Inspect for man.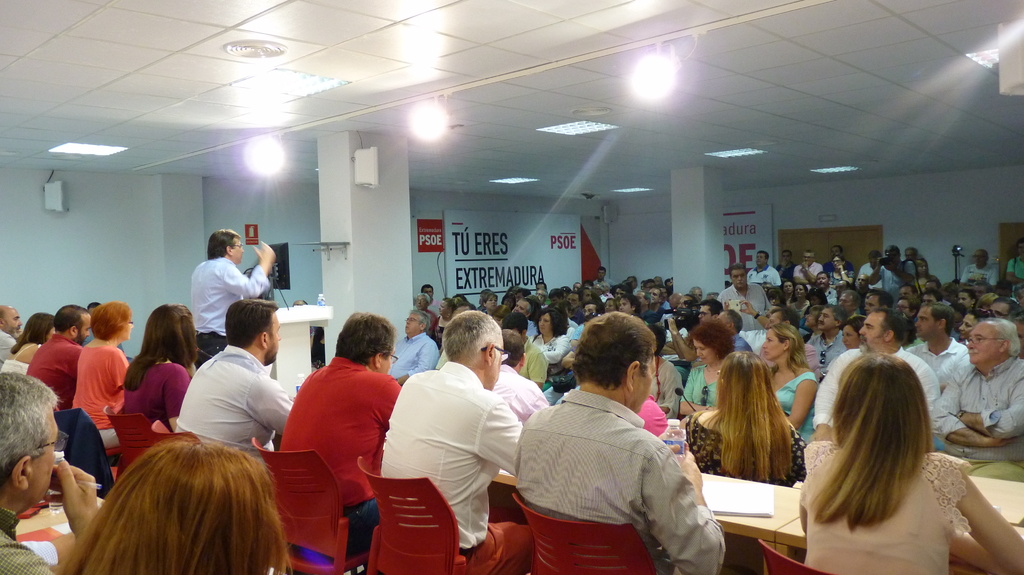
Inspection: 792/251/824/285.
